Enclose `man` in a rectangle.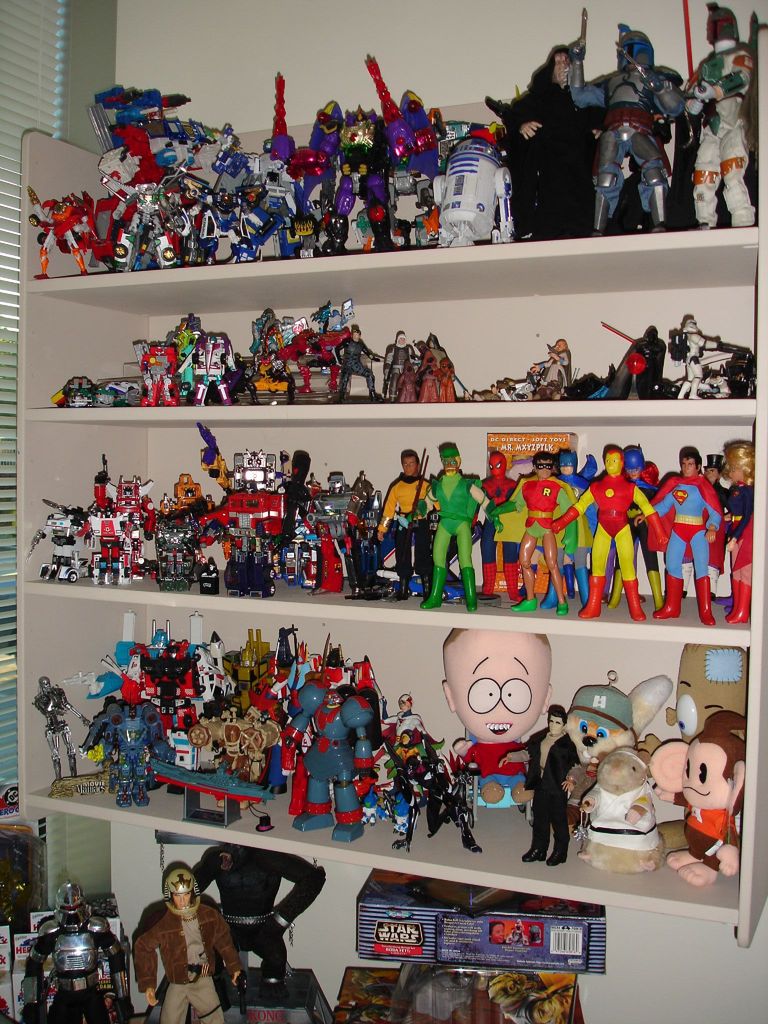
[left=524, top=704, right=581, bottom=865].
